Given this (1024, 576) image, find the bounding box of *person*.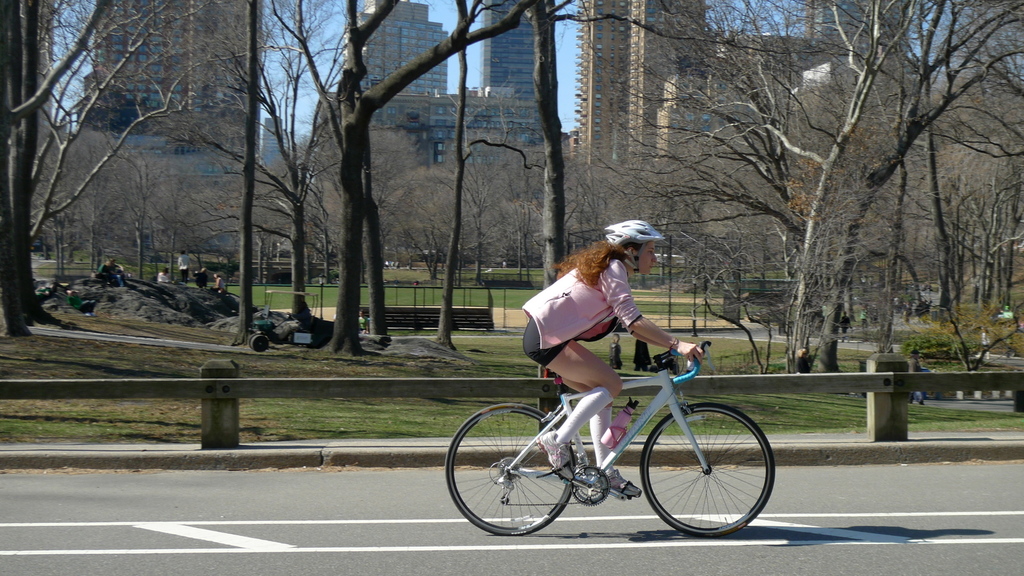
523 221 702 495.
